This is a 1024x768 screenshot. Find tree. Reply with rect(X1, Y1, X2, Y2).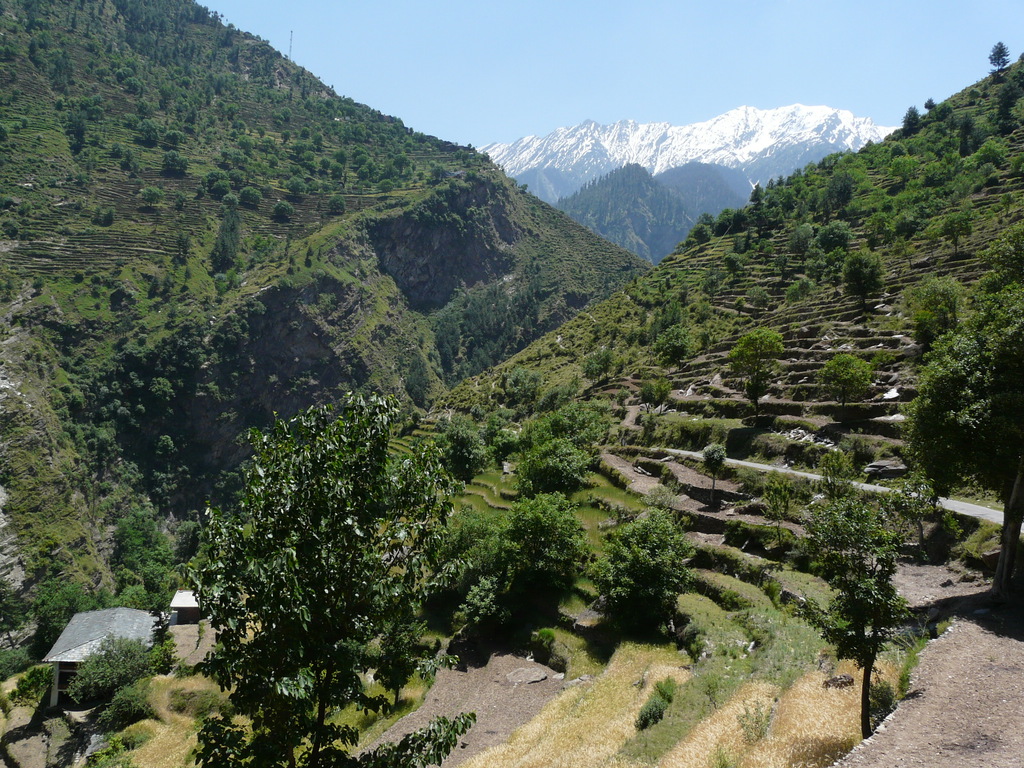
rect(331, 162, 341, 180).
